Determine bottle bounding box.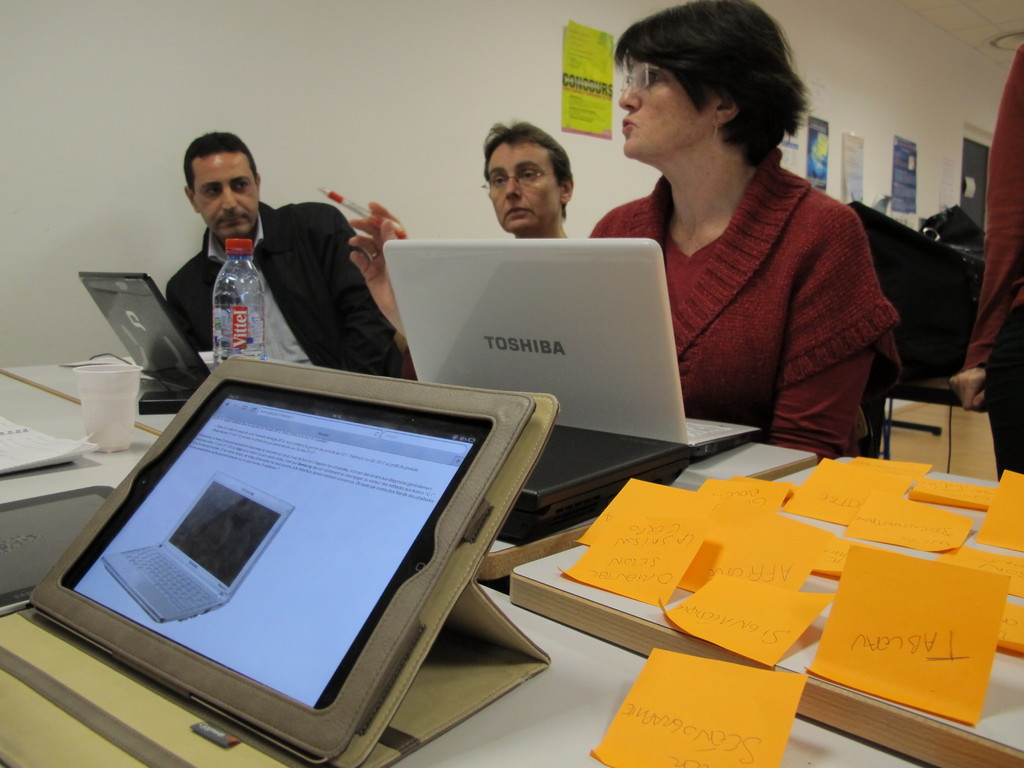
Determined: x1=211 y1=236 x2=261 y2=362.
